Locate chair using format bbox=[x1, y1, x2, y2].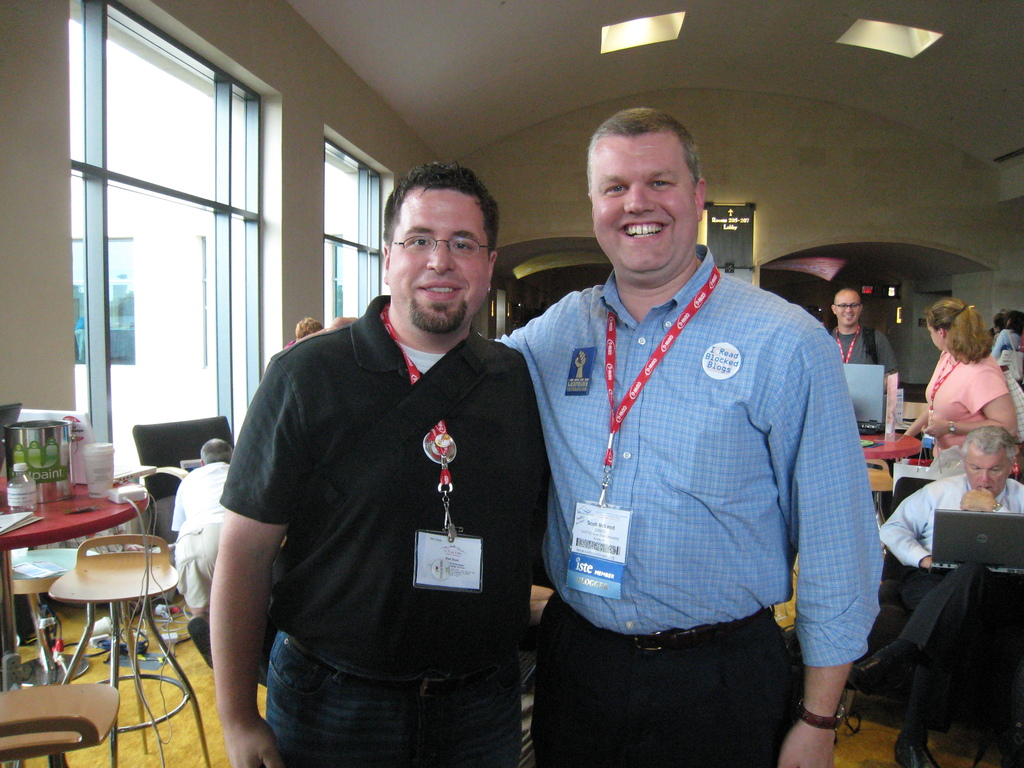
bbox=[11, 522, 115, 685].
